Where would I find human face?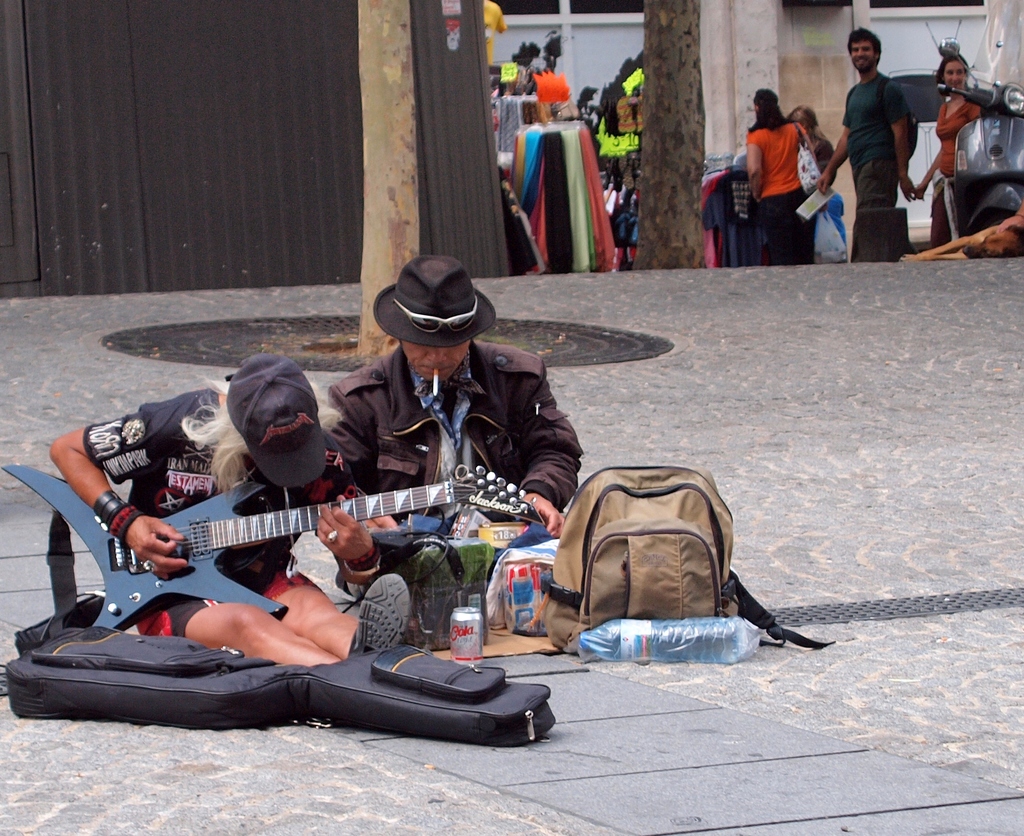
At bbox(940, 63, 963, 92).
